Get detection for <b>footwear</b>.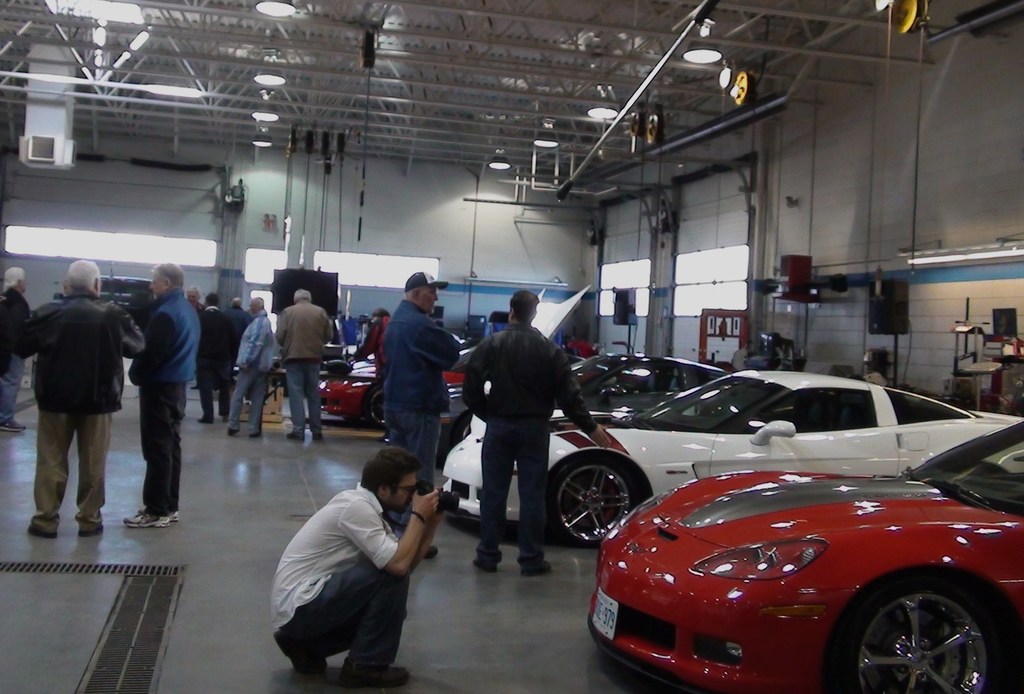
Detection: [79, 524, 107, 536].
